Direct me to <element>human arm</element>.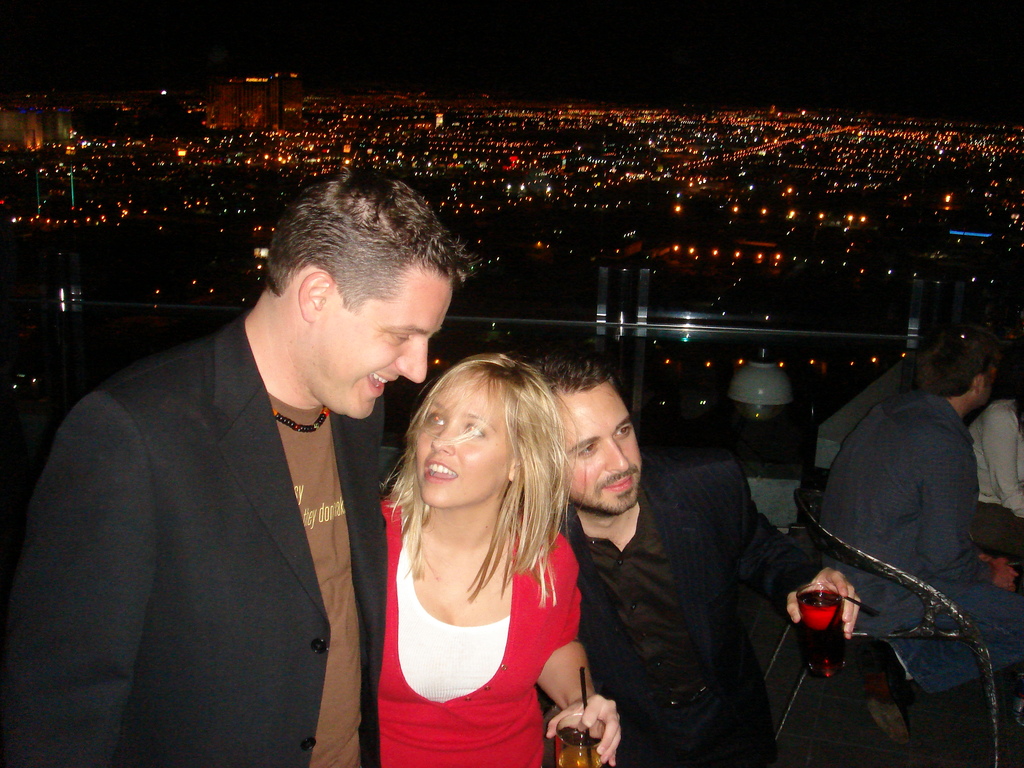
Direction: 975:544:1020:591.
